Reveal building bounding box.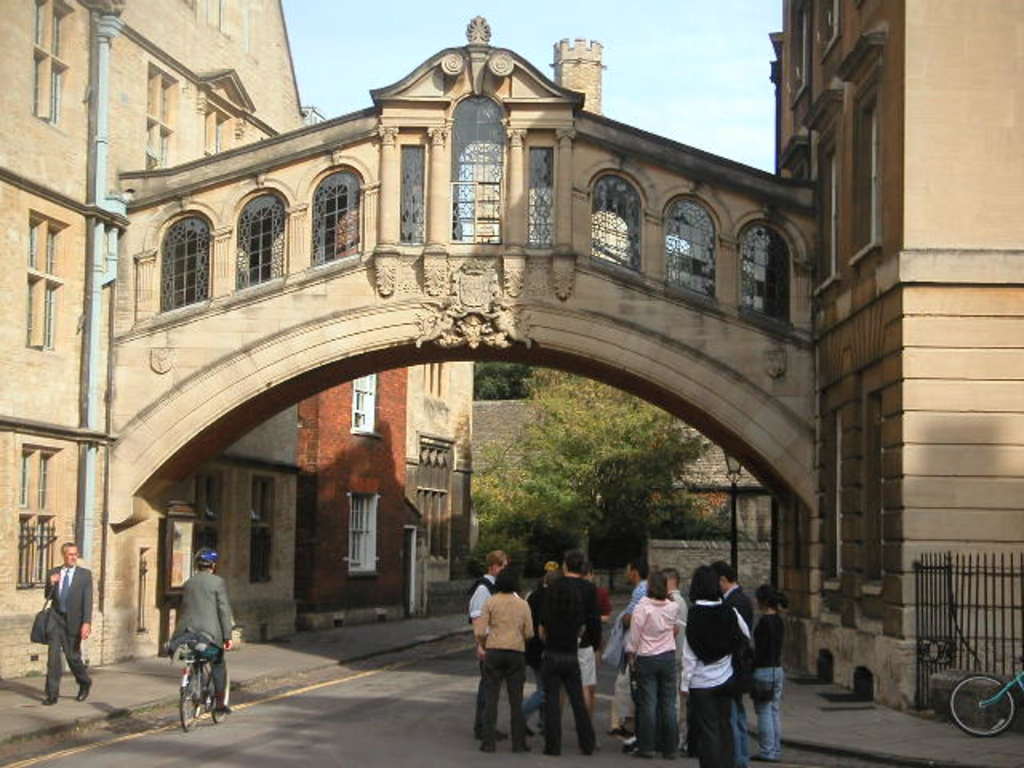
Revealed: BBox(0, 0, 1022, 736).
